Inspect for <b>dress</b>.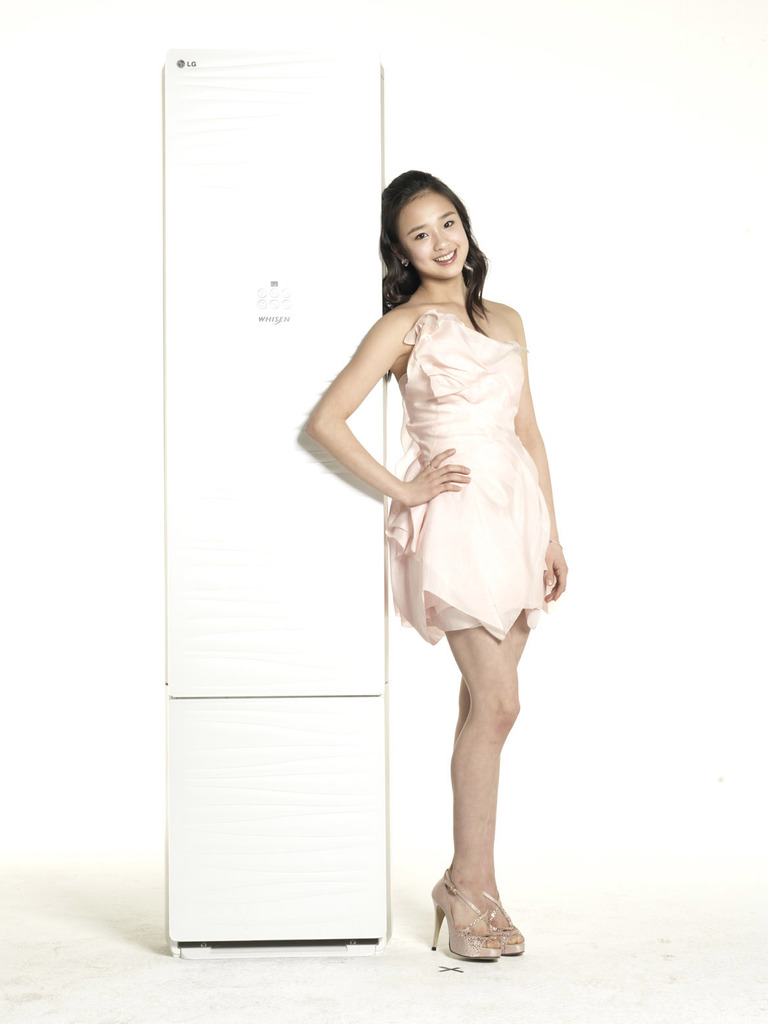
Inspection: 379, 305, 552, 647.
